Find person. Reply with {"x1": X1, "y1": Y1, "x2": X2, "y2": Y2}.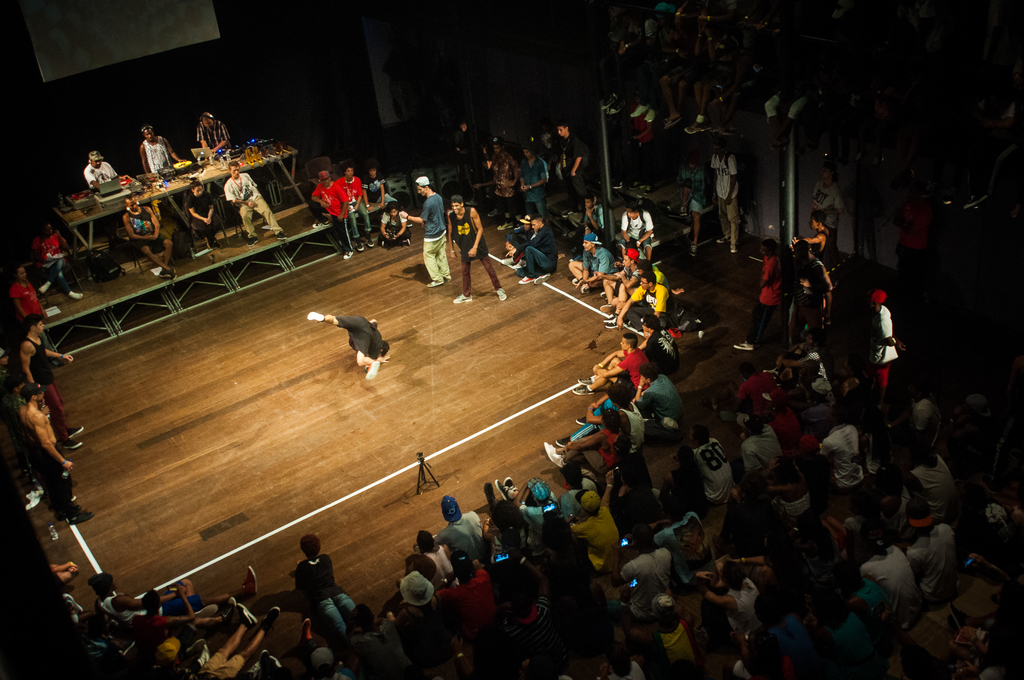
{"x1": 825, "y1": 559, "x2": 892, "y2": 679}.
